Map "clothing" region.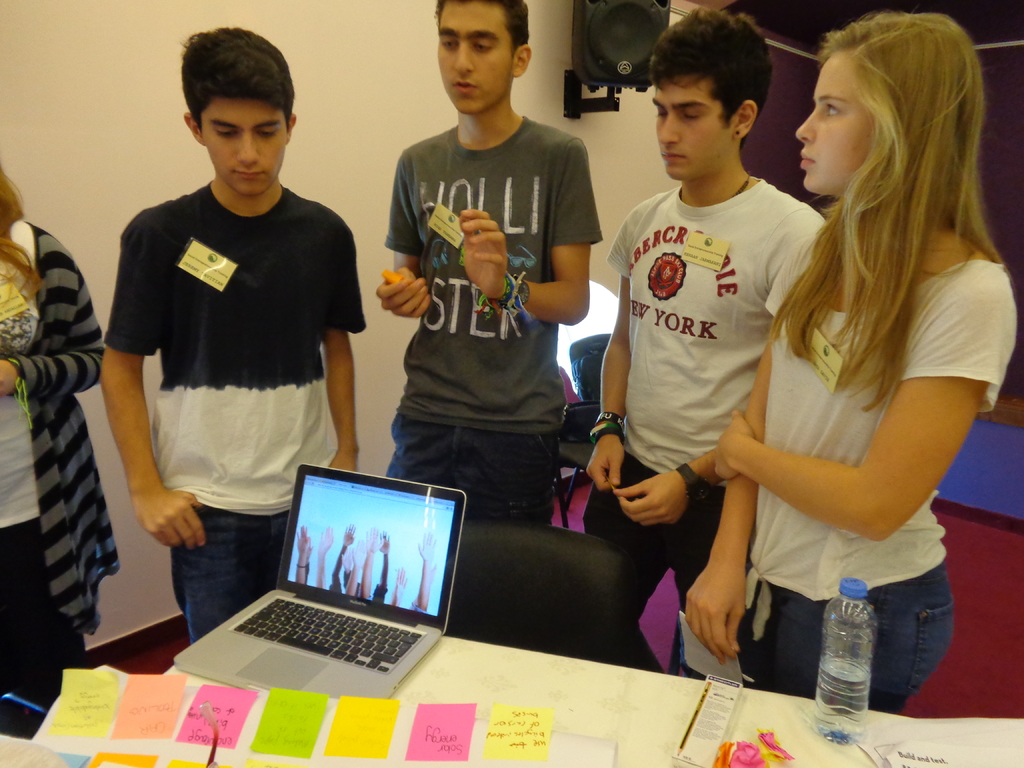
Mapped to {"x1": 0, "y1": 214, "x2": 116, "y2": 738}.
